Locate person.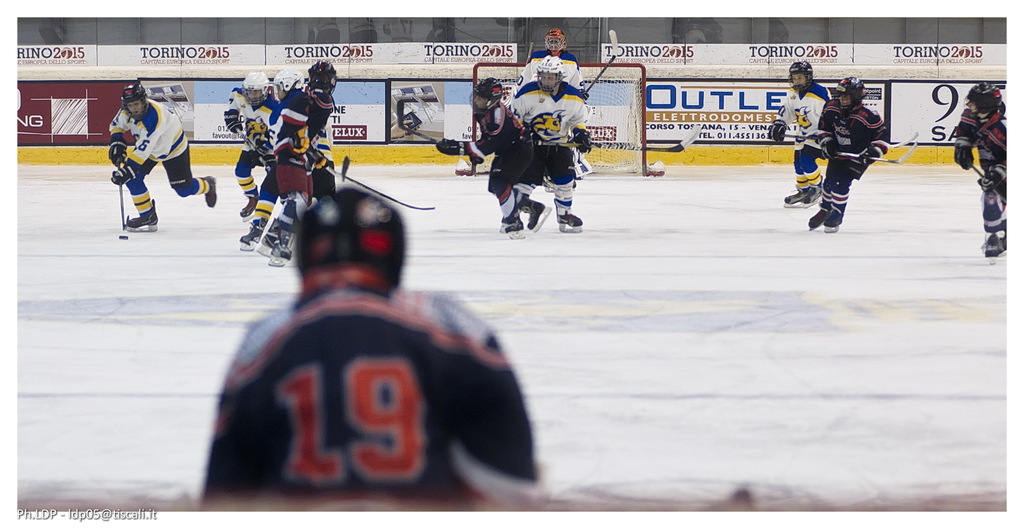
Bounding box: bbox=(810, 76, 897, 233).
